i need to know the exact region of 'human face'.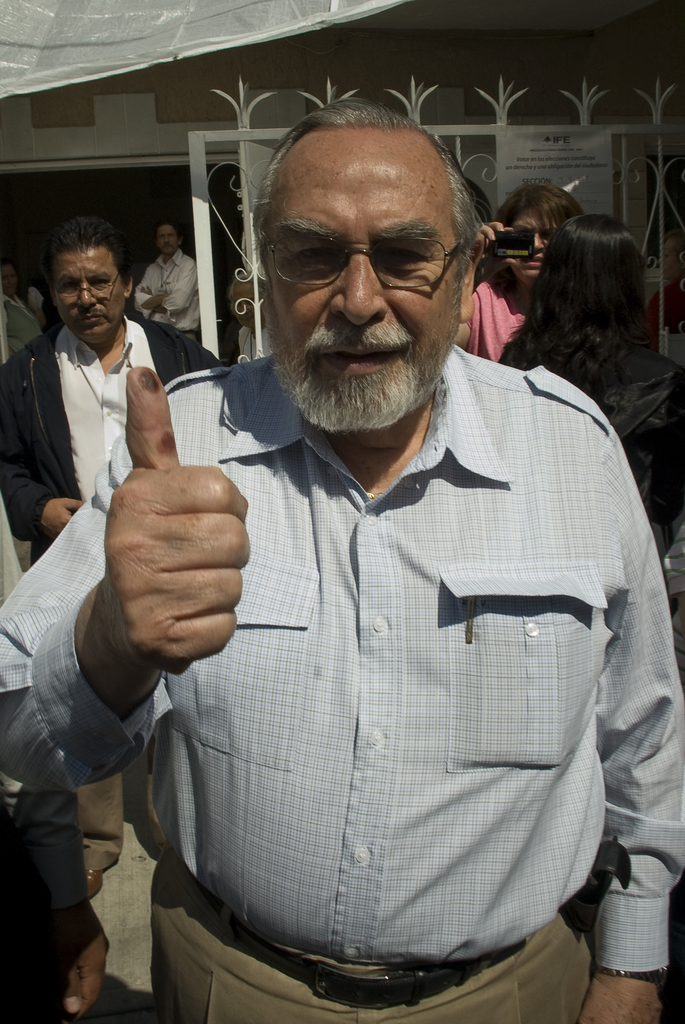
Region: 155, 223, 177, 252.
